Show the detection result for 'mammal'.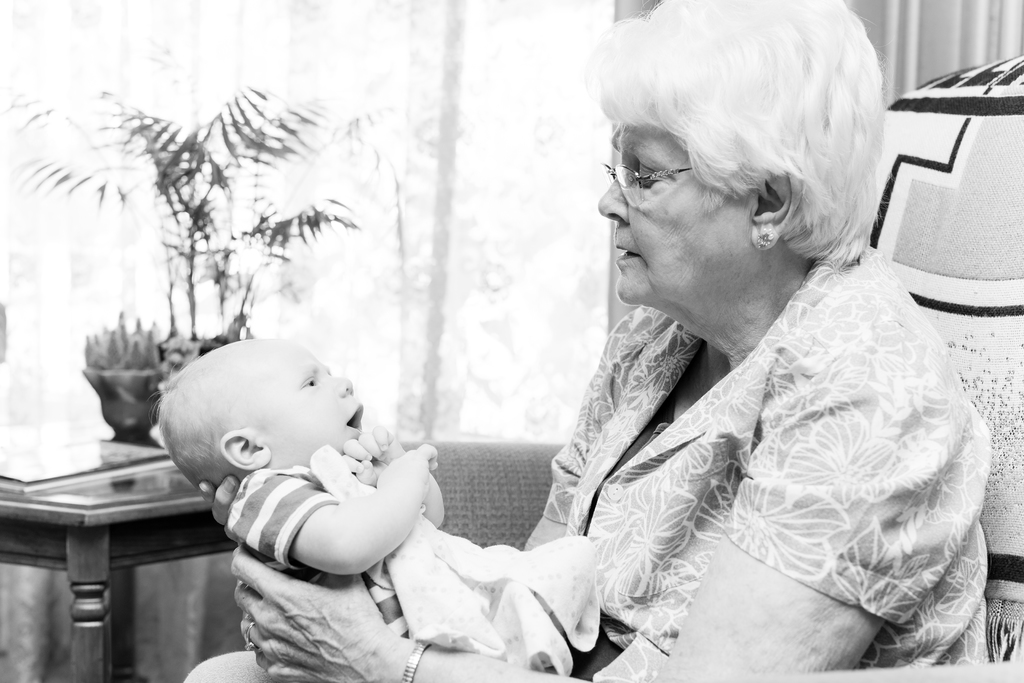
l=156, t=331, r=574, b=682.
